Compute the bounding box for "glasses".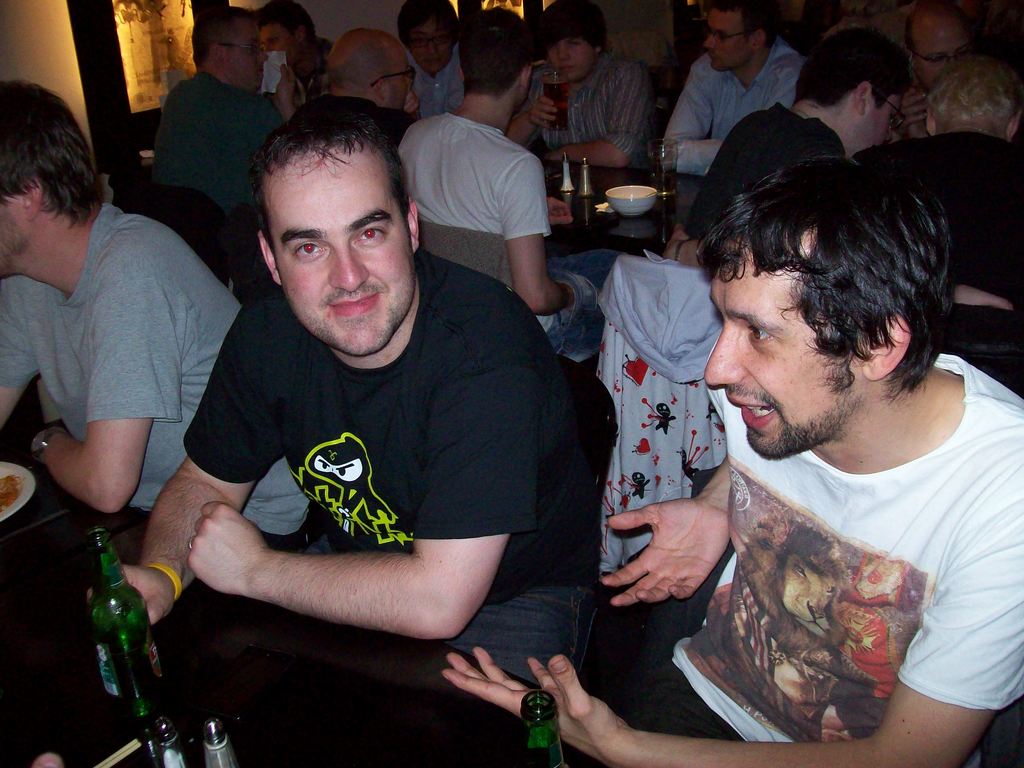
{"left": 369, "top": 65, "right": 417, "bottom": 89}.
